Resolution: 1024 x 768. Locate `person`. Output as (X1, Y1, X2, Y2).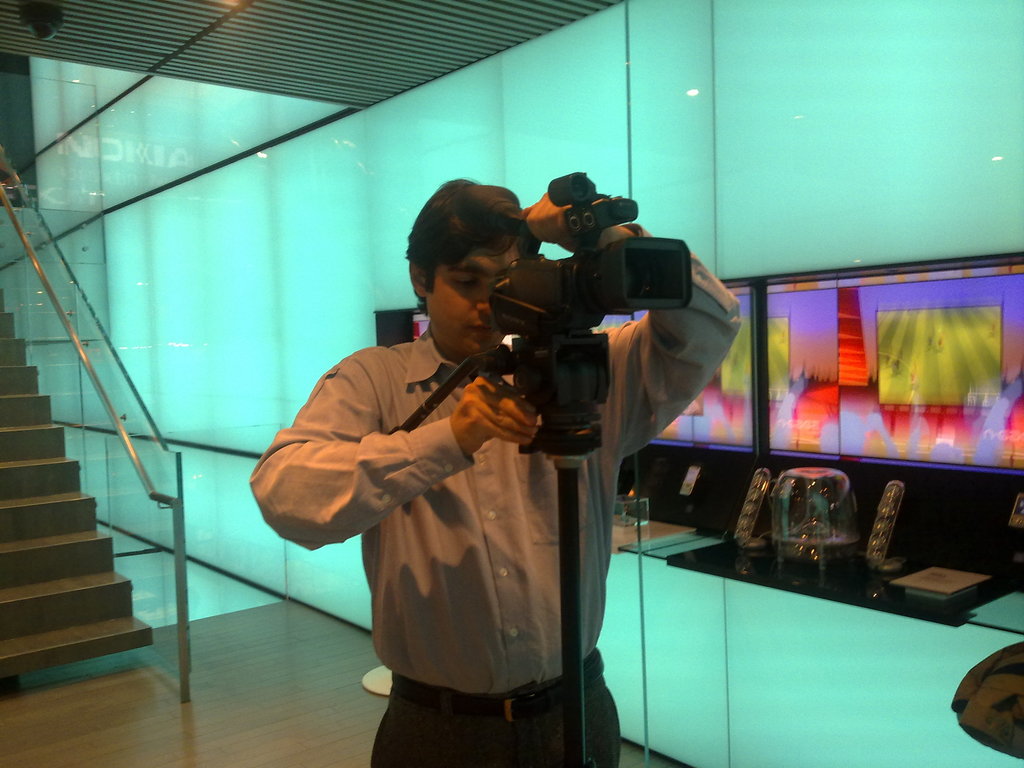
(271, 172, 689, 761).
